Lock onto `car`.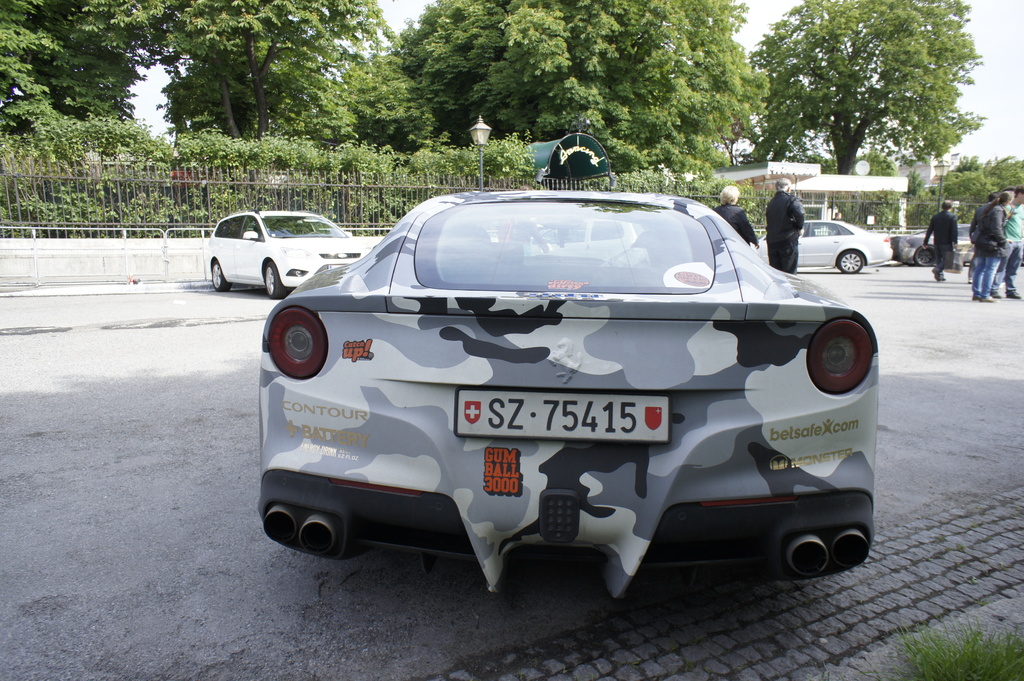
Locked: [x1=897, y1=220, x2=975, y2=267].
